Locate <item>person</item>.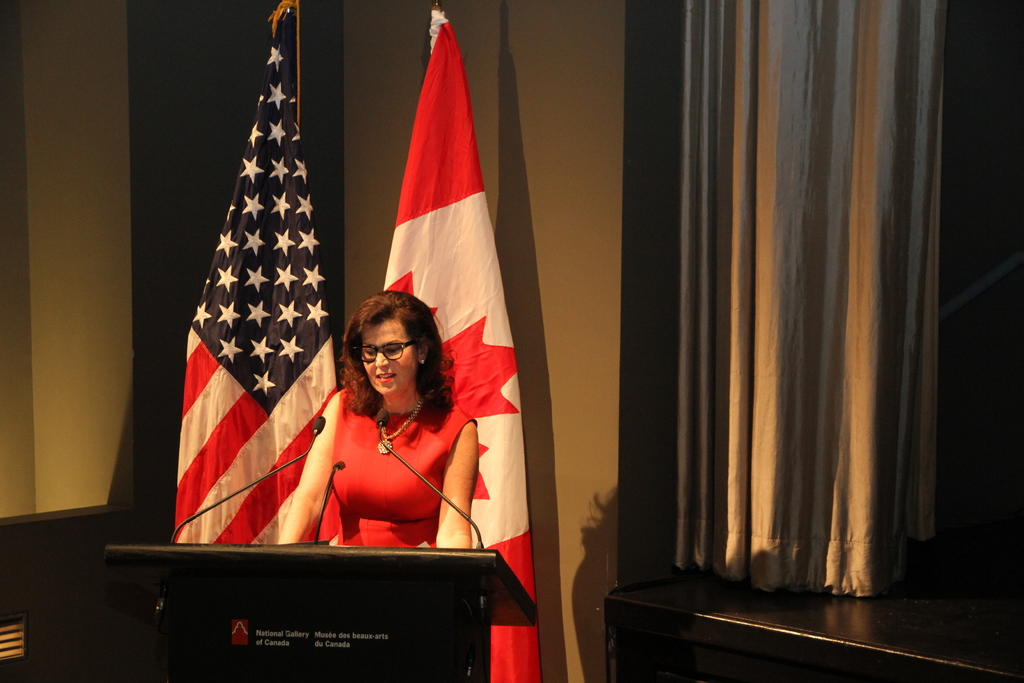
Bounding box: rect(271, 294, 461, 572).
